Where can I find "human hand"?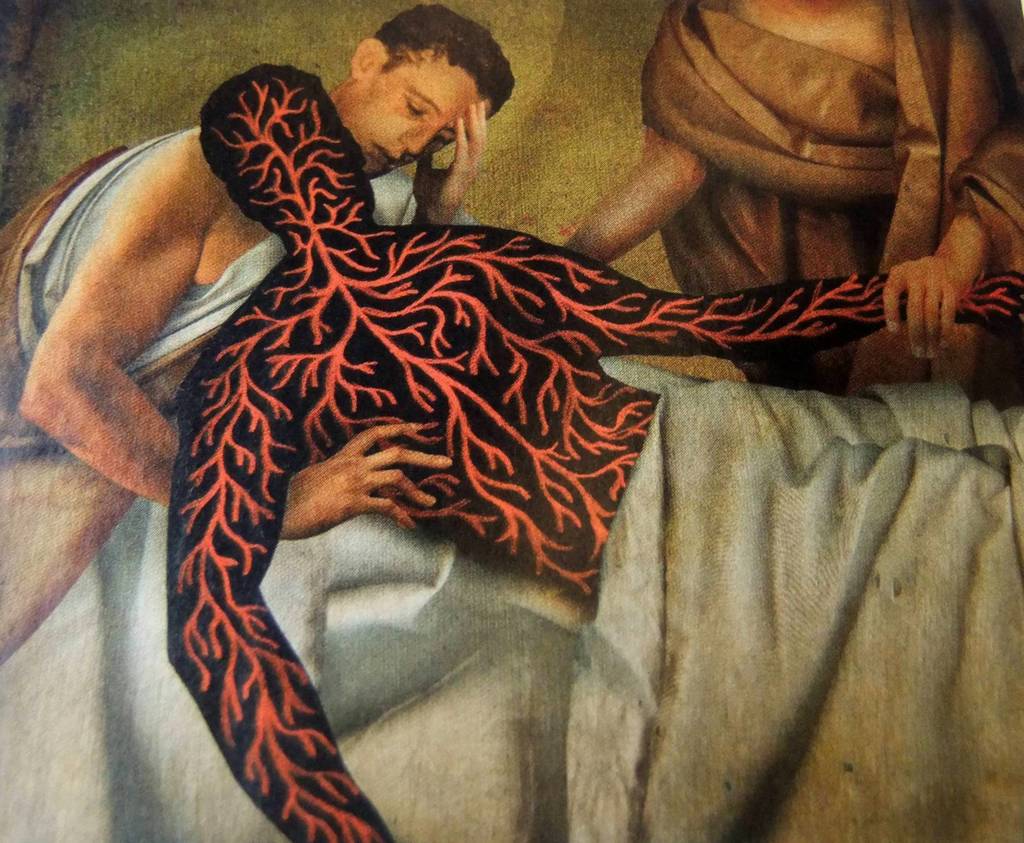
You can find it at <region>276, 416, 455, 541</region>.
